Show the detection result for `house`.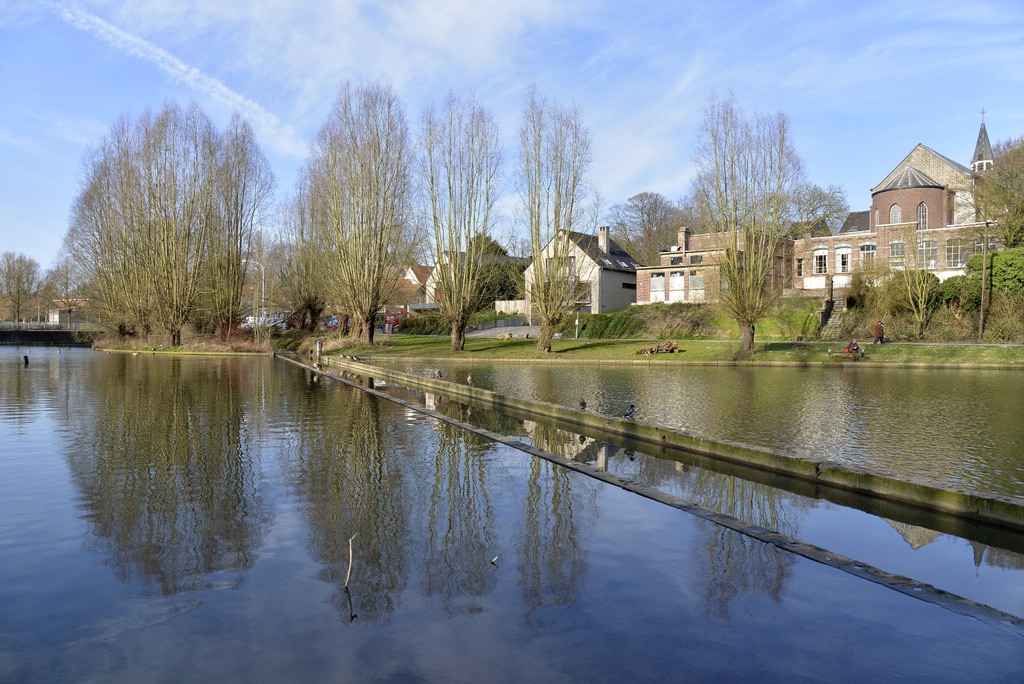
<box>238,317,283,326</box>.
